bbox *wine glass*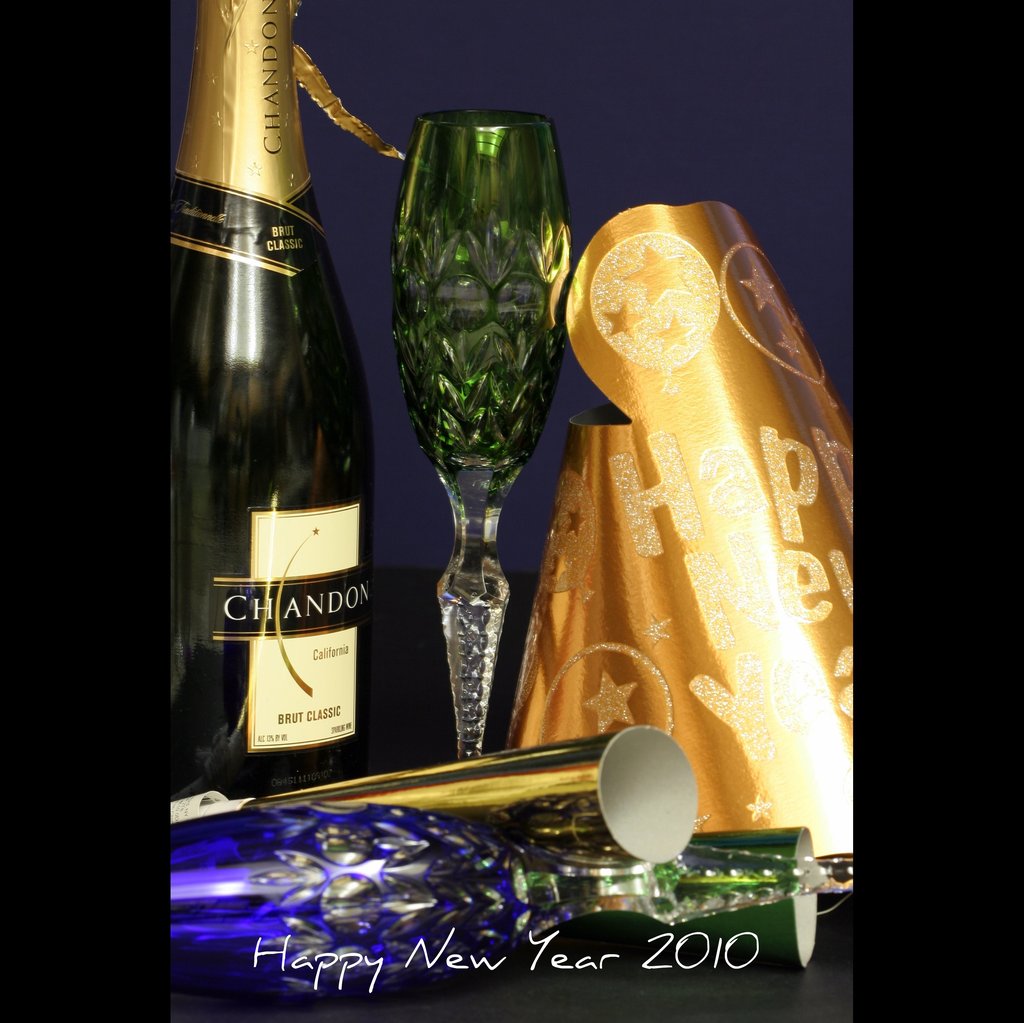
(x1=388, y1=111, x2=570, y2=765)
